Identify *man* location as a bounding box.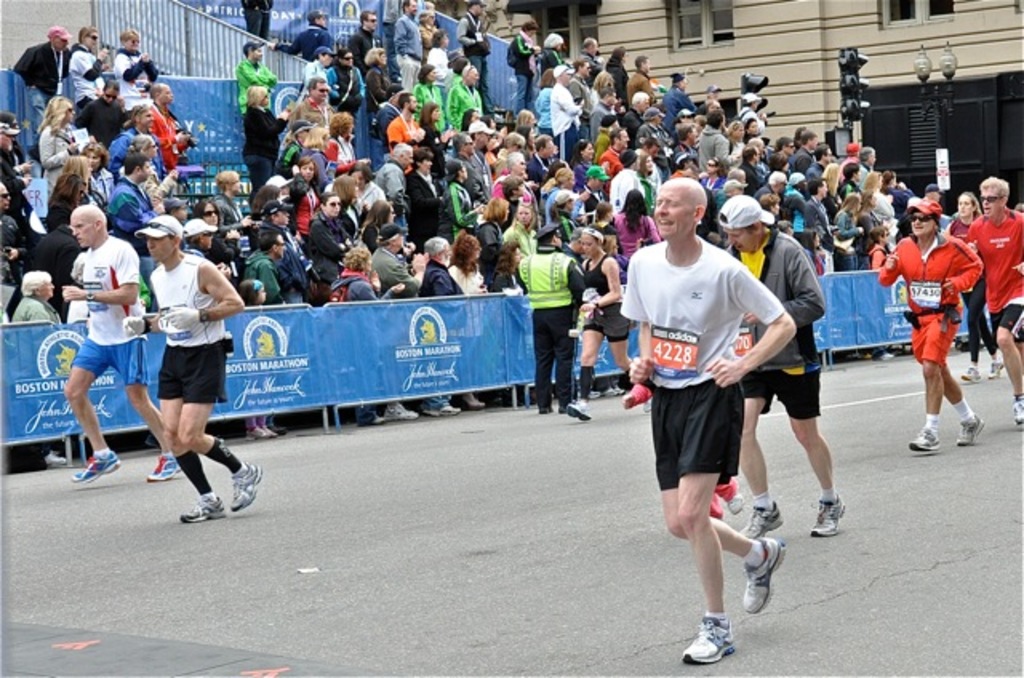
locate(298, 45, 333, 99).
